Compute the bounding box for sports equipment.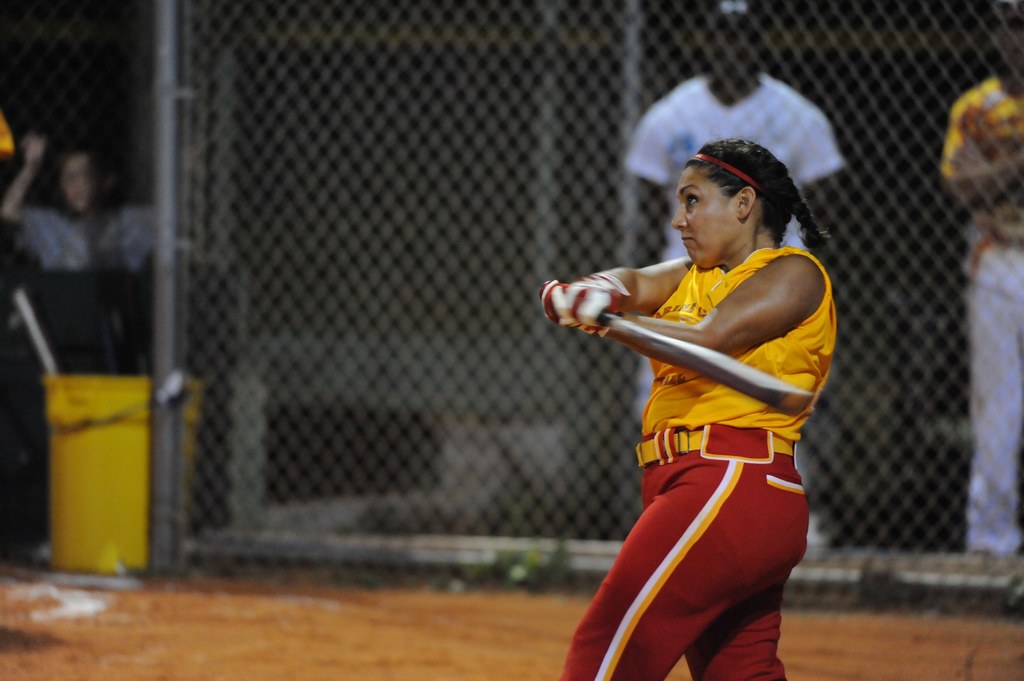
pyautogui.locateOnScreen(537, 278, 820, 417).
